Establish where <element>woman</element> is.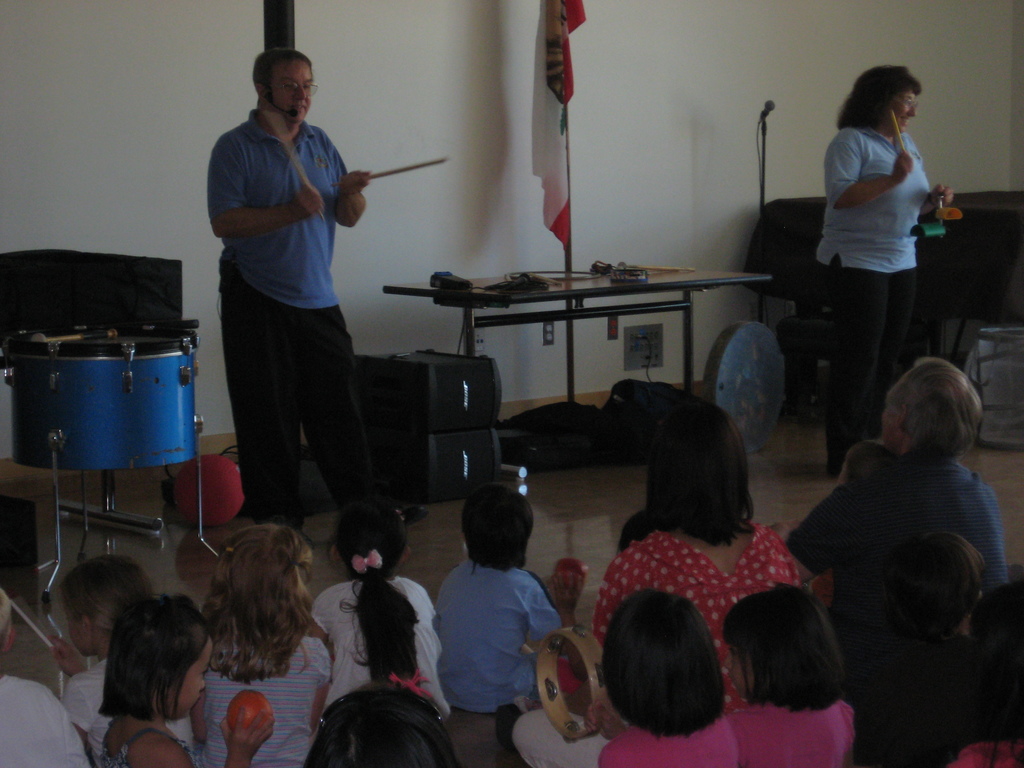
Established at 511,396,805,767.
